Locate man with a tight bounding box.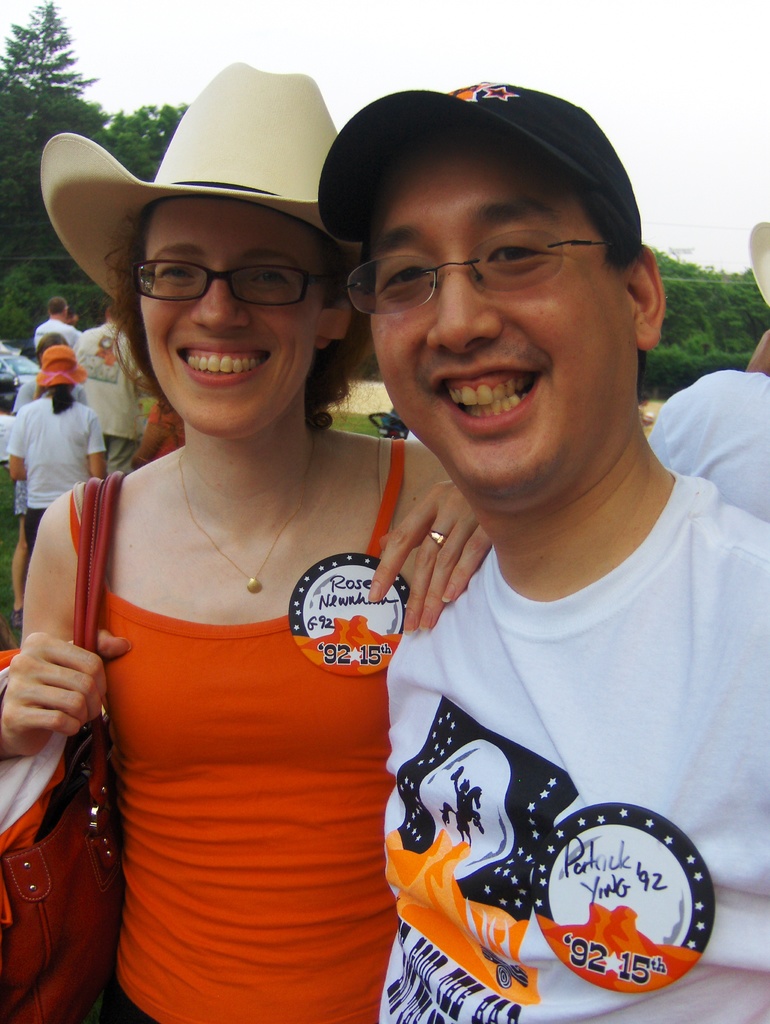
select_region(0, 345, 38, 417).
